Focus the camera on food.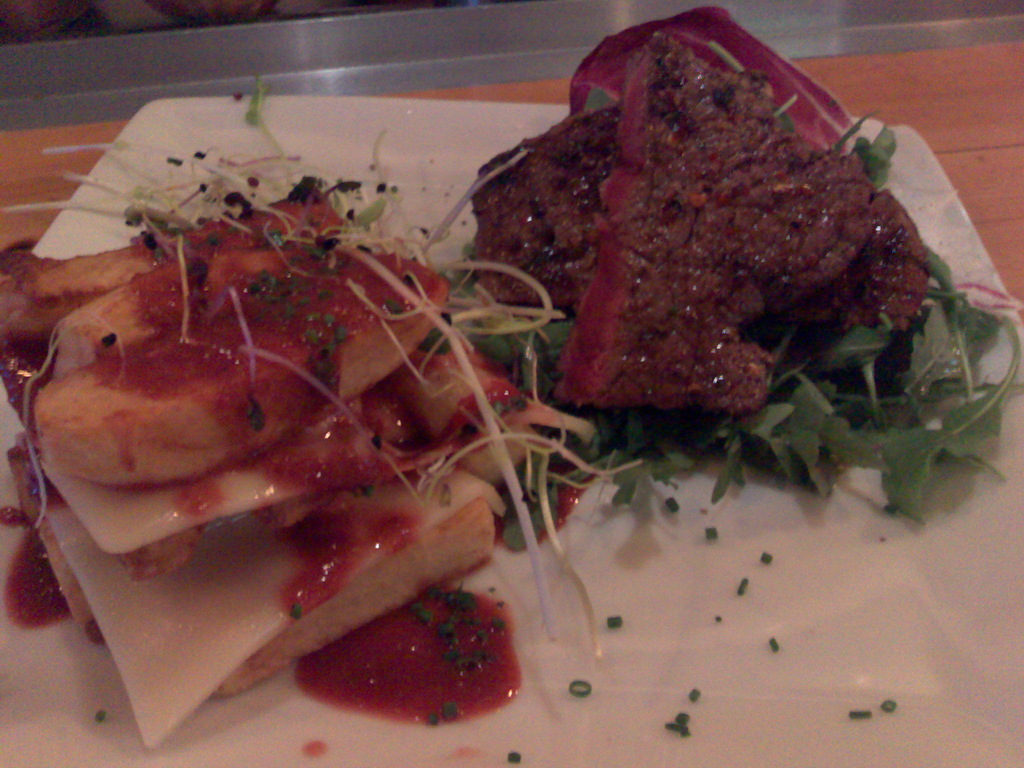
Focus region: Rect(712, 616, 719, 624).
